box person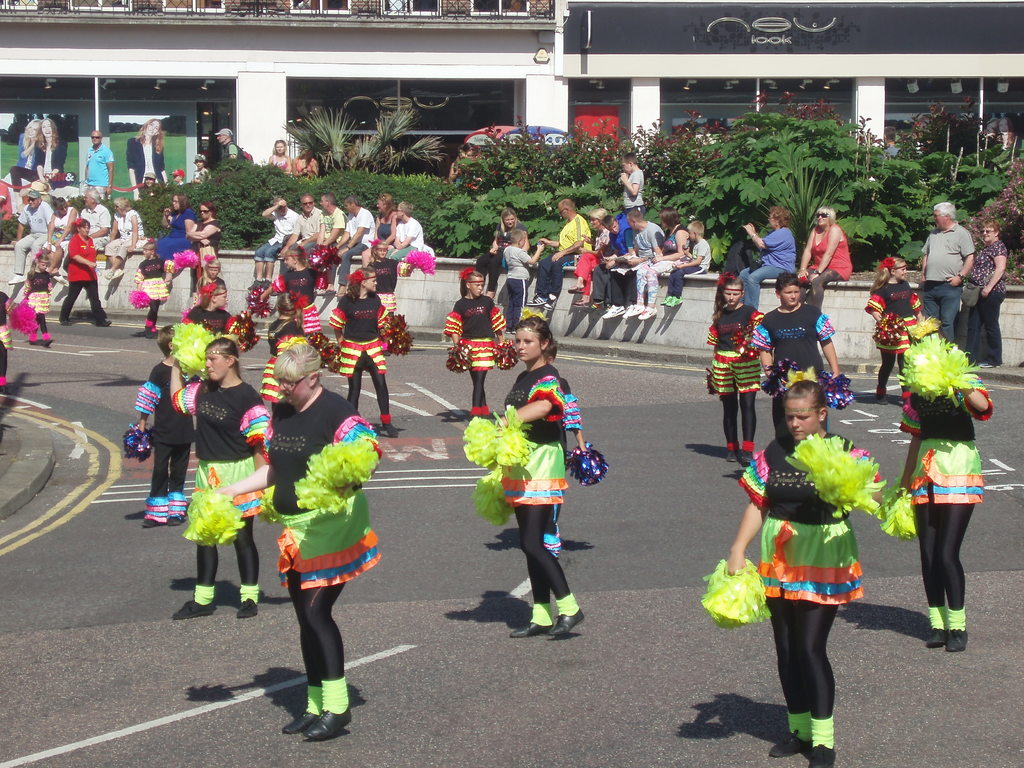
BBox(82, 124, 114, 204)
